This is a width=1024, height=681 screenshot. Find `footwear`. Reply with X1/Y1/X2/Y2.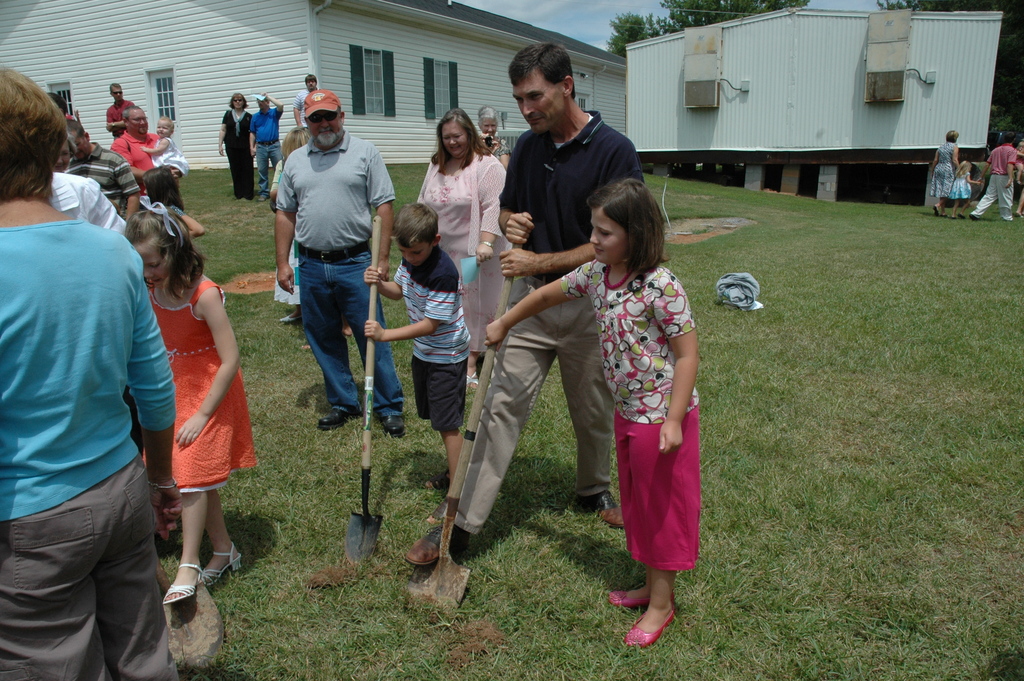
380/414/406/439.
